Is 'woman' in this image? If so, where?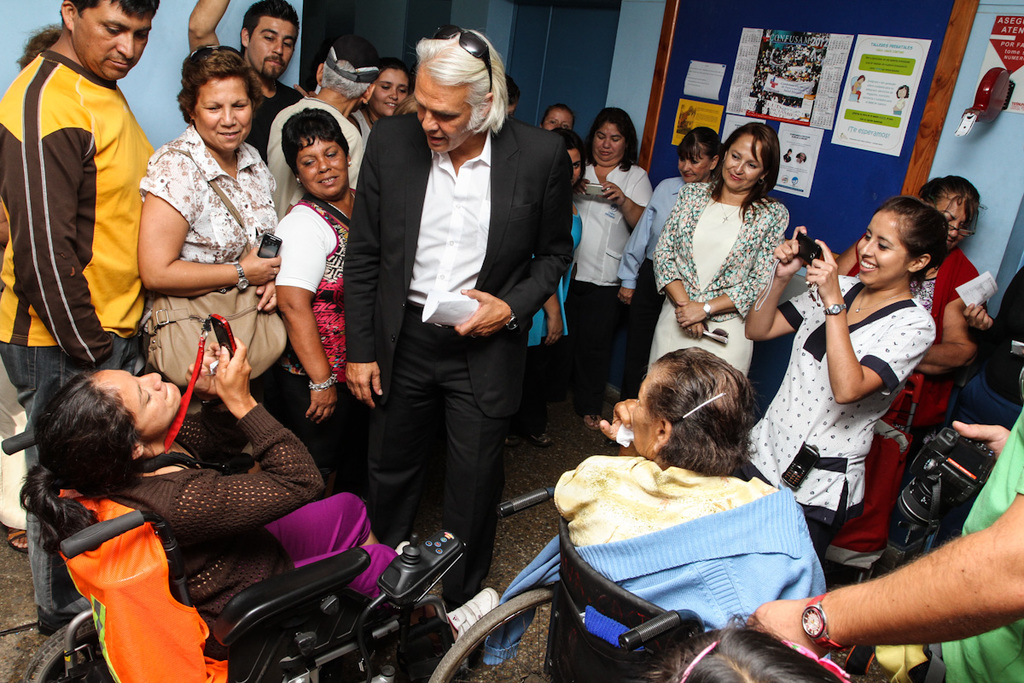
Yes, at <bbox>273, 110, 357, 495</bbox>.
